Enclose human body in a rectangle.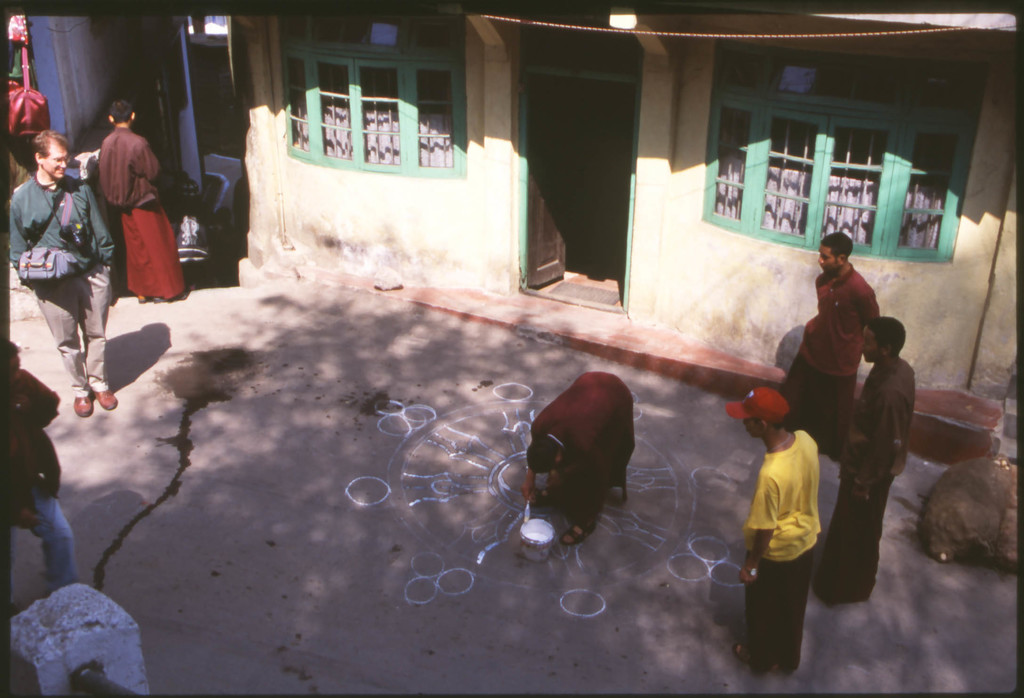
rect(778, 231, 876, 453).
